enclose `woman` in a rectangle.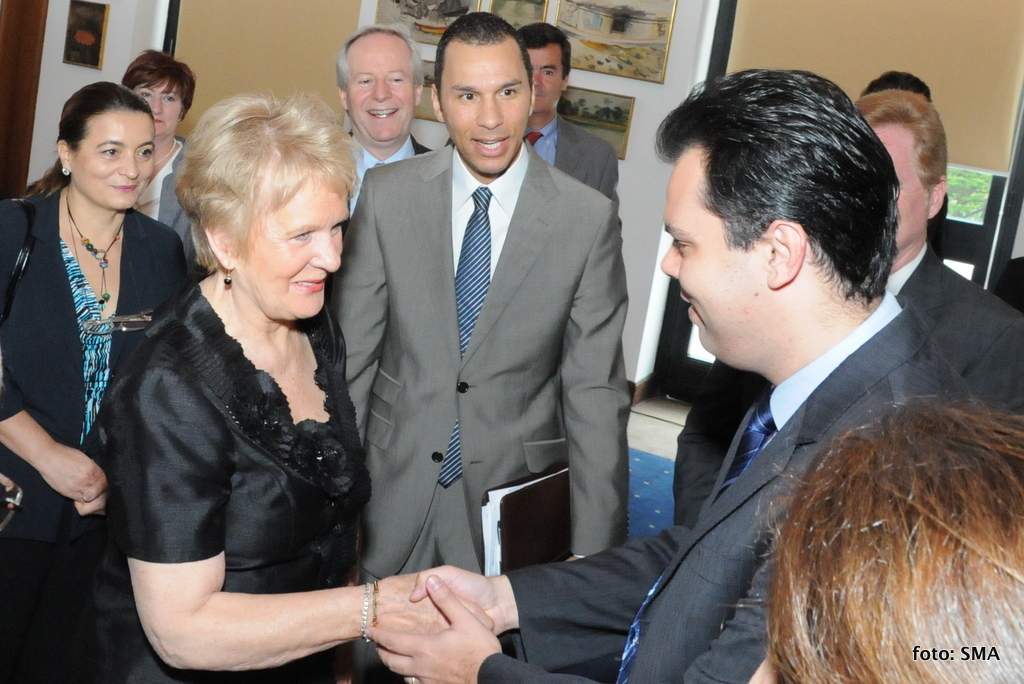
region(94, 53, 391, 683).
